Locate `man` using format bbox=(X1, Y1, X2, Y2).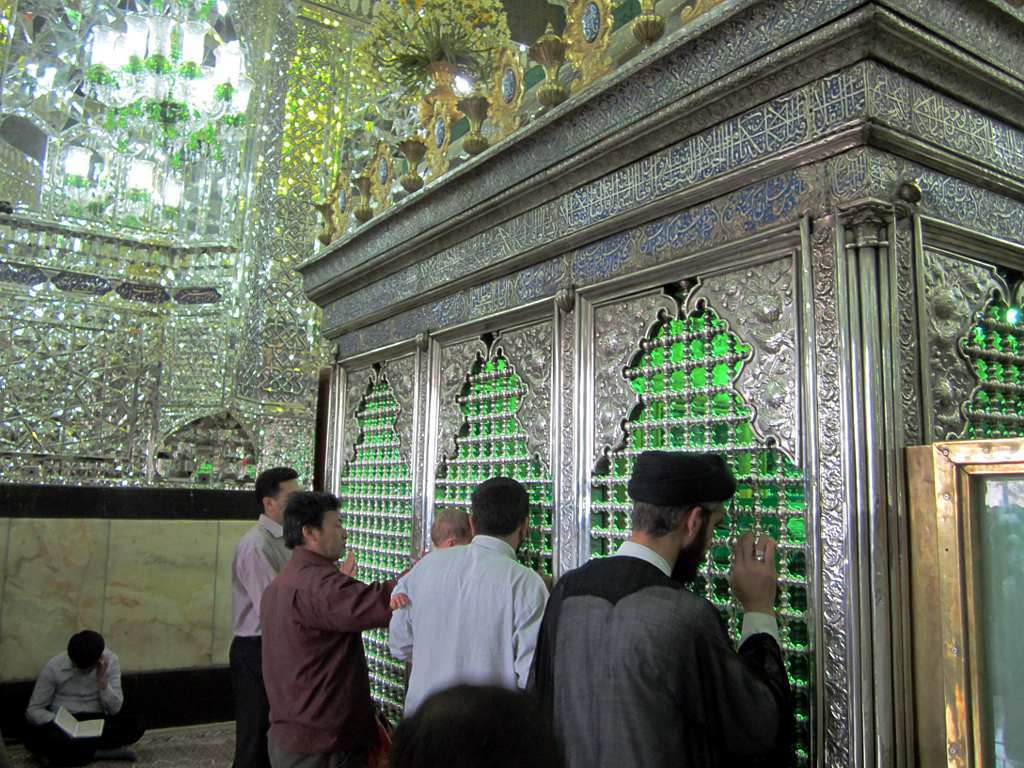
bbox=(6, 625, 146, 767).
